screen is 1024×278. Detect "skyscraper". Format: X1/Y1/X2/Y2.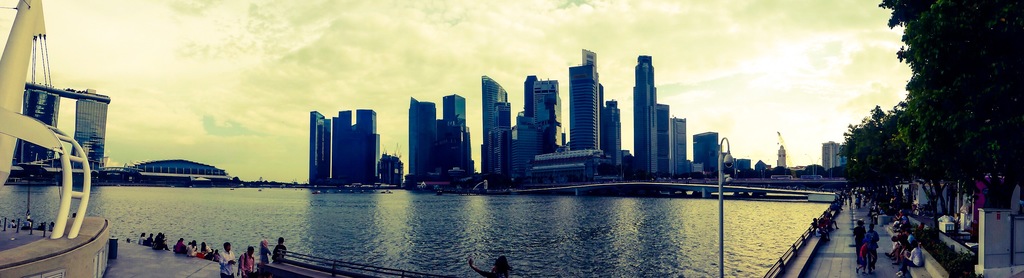
523/73/538/115.
